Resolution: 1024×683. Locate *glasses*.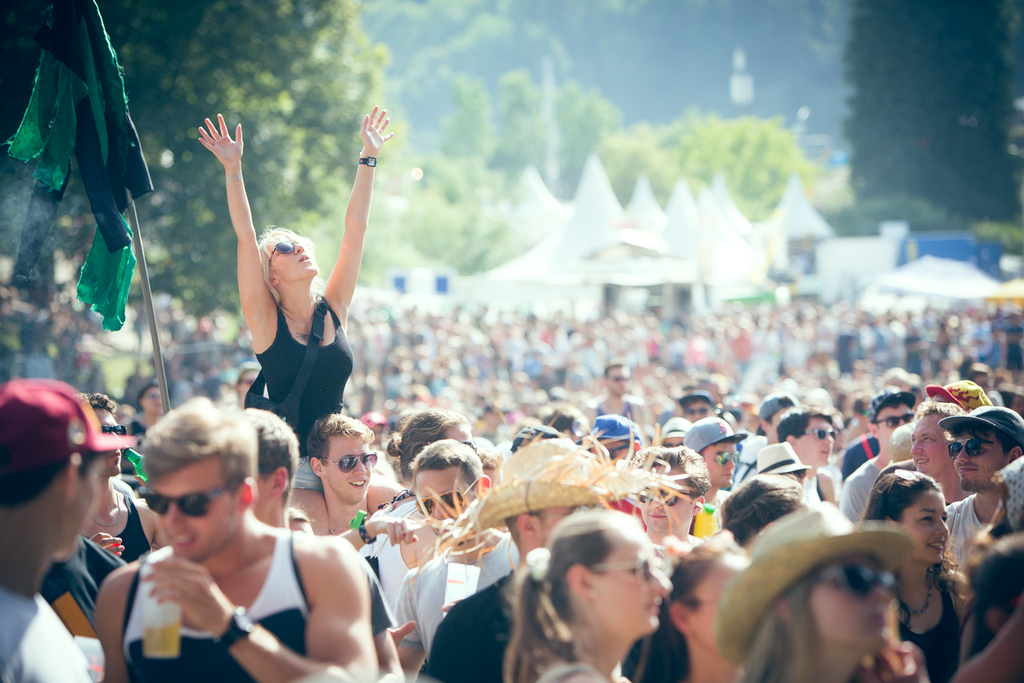
box=[874, 414, 911, 428].
